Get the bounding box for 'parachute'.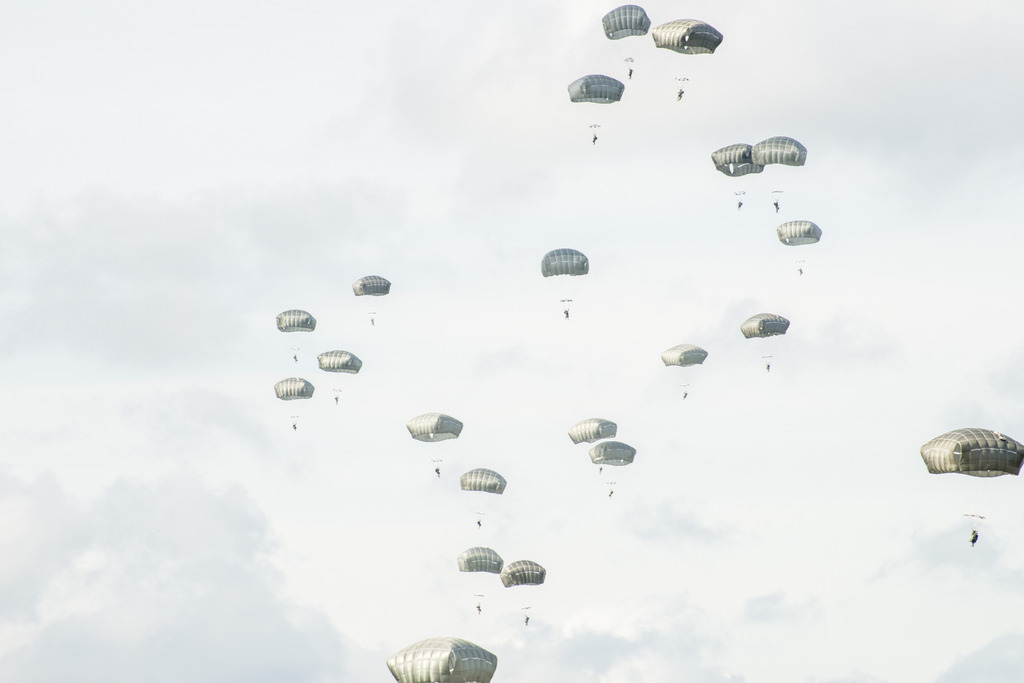
x1=754, y1=135, x2=807, y2=205.
